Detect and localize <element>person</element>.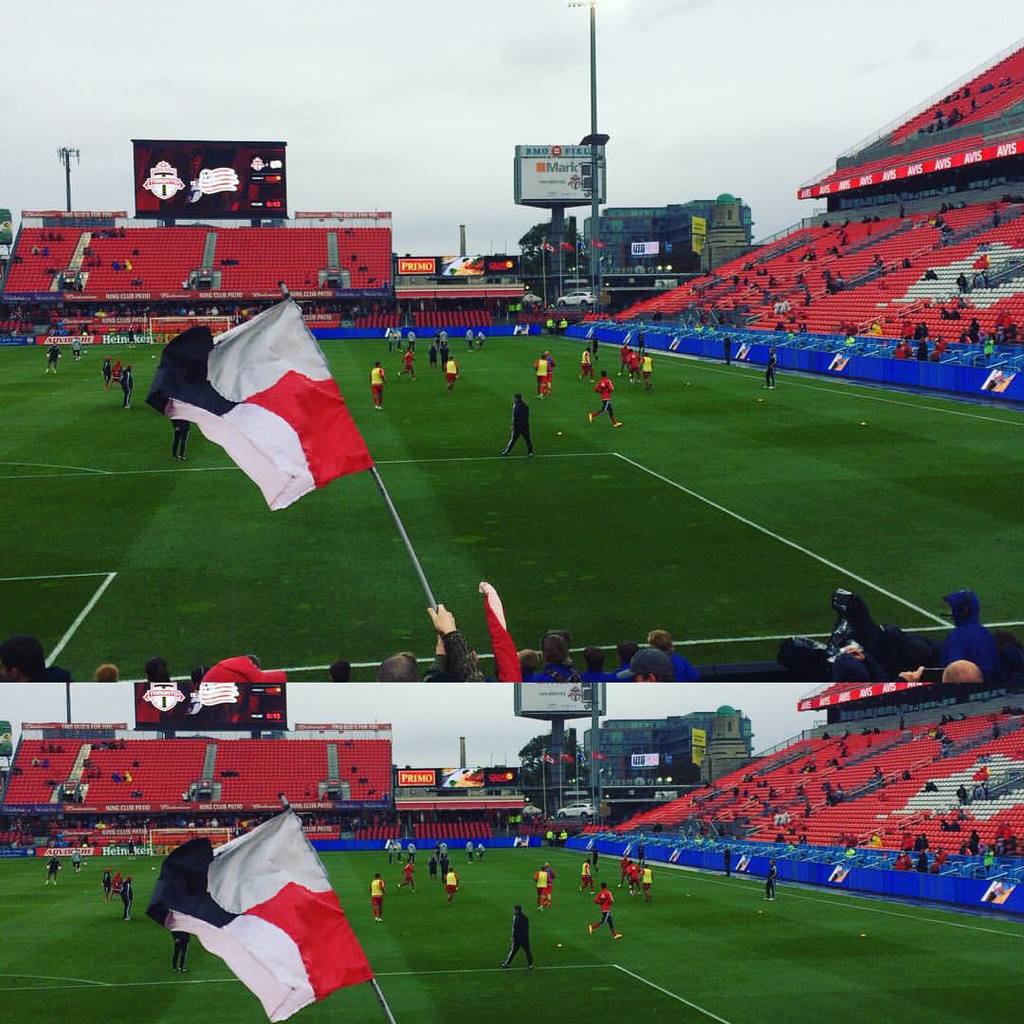
Localized at 898:340:910:365.
